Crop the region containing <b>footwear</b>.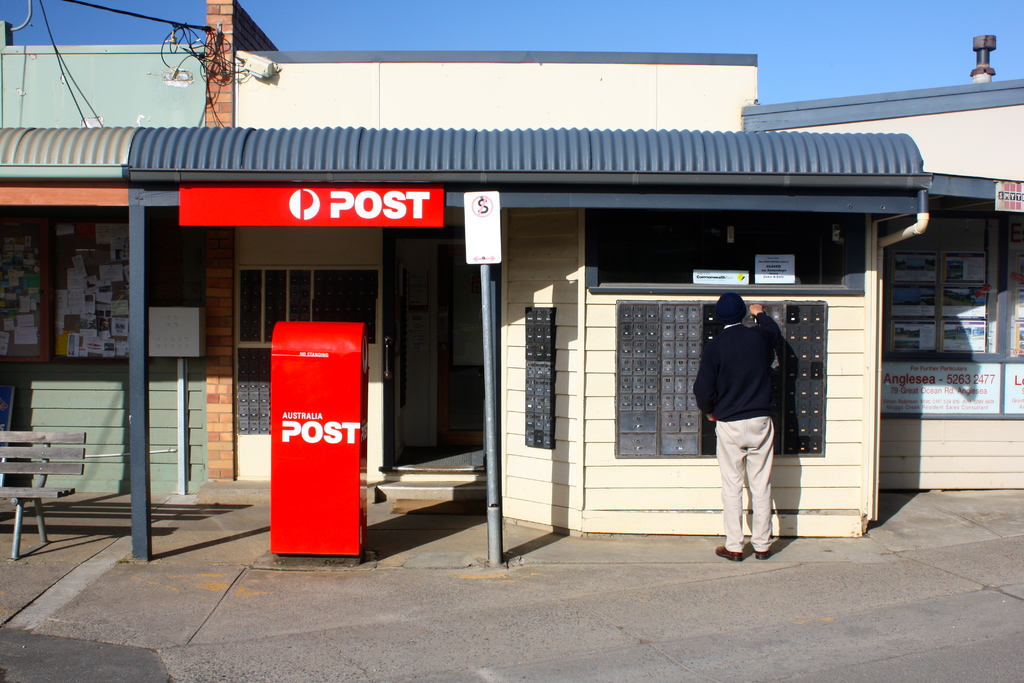
Crop region: bbox(756, 552, 772, 559).
